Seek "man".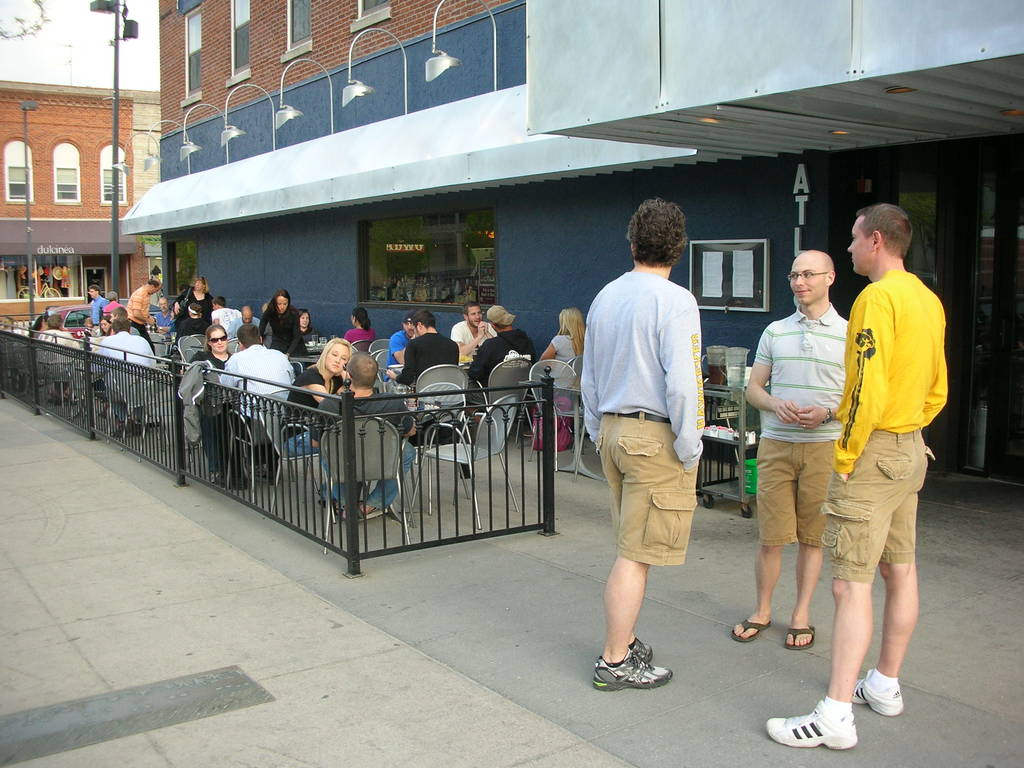
left=724, top=241, right=834, bottom=661.
